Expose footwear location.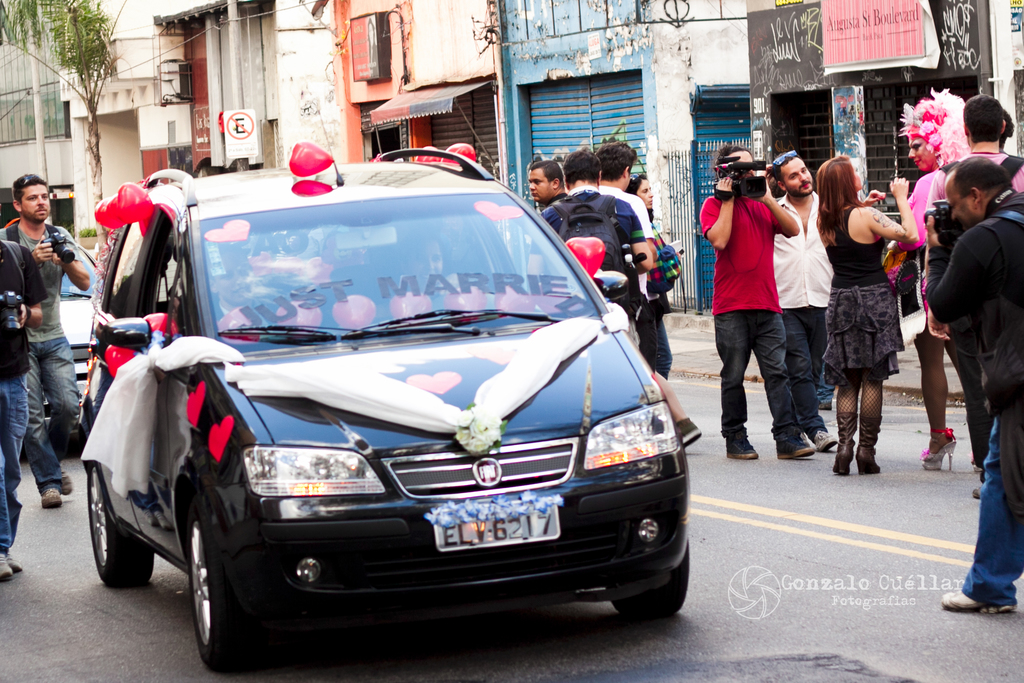
Exposed at [42,486,66,510].
